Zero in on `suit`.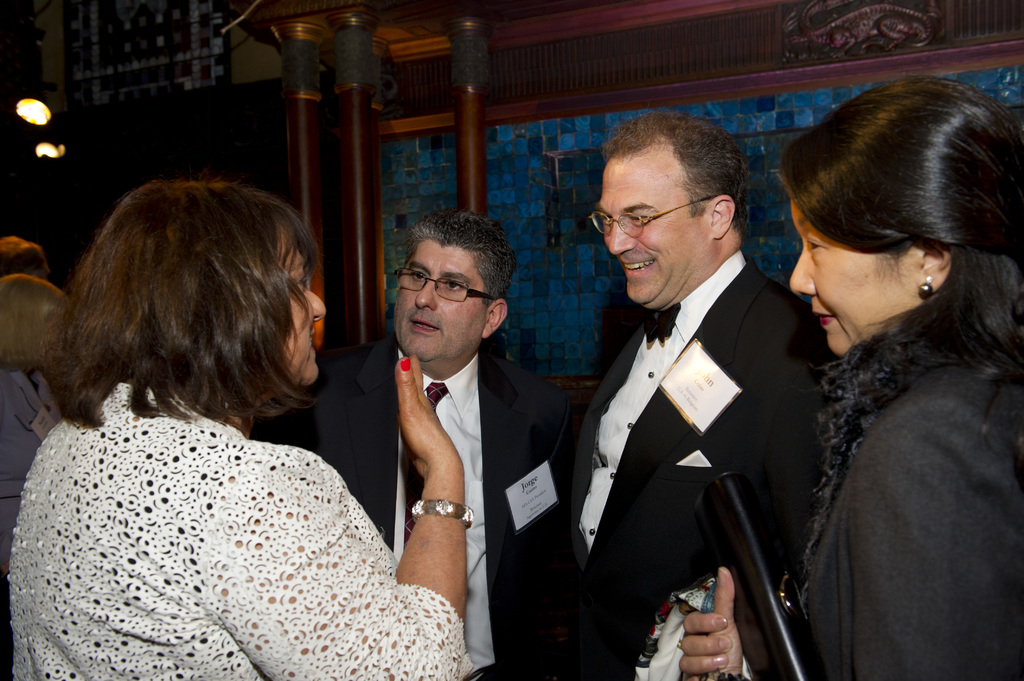
Zeroed in: 776:369:1023:680.
